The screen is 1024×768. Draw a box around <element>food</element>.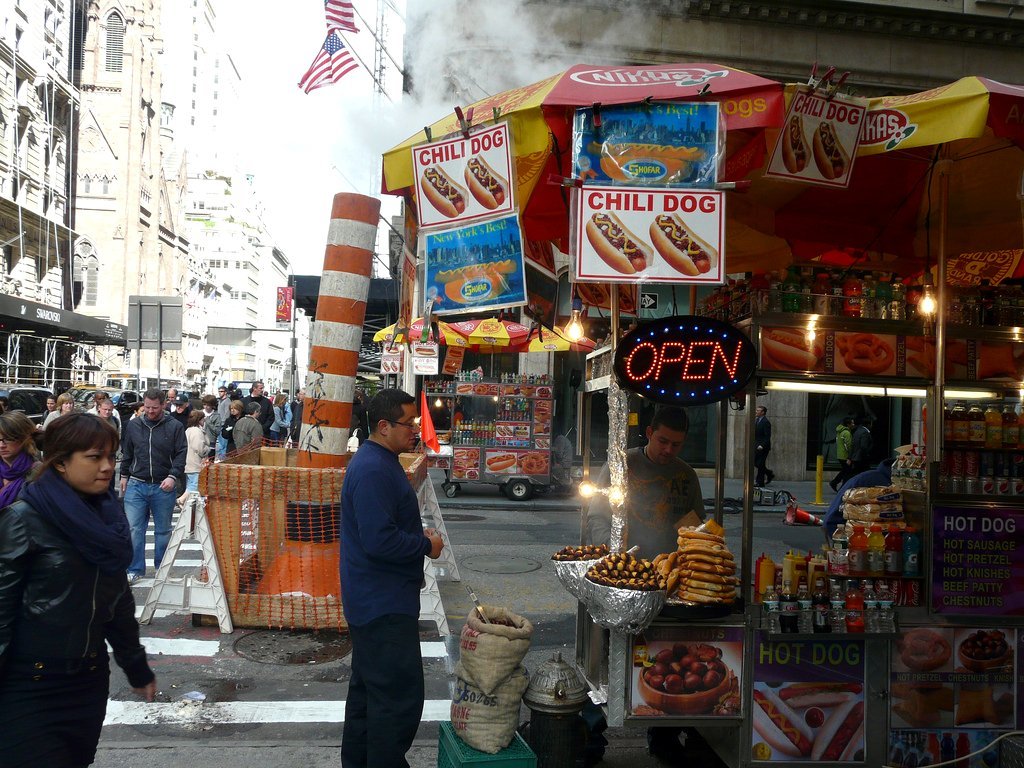
[811,120,850,177].
